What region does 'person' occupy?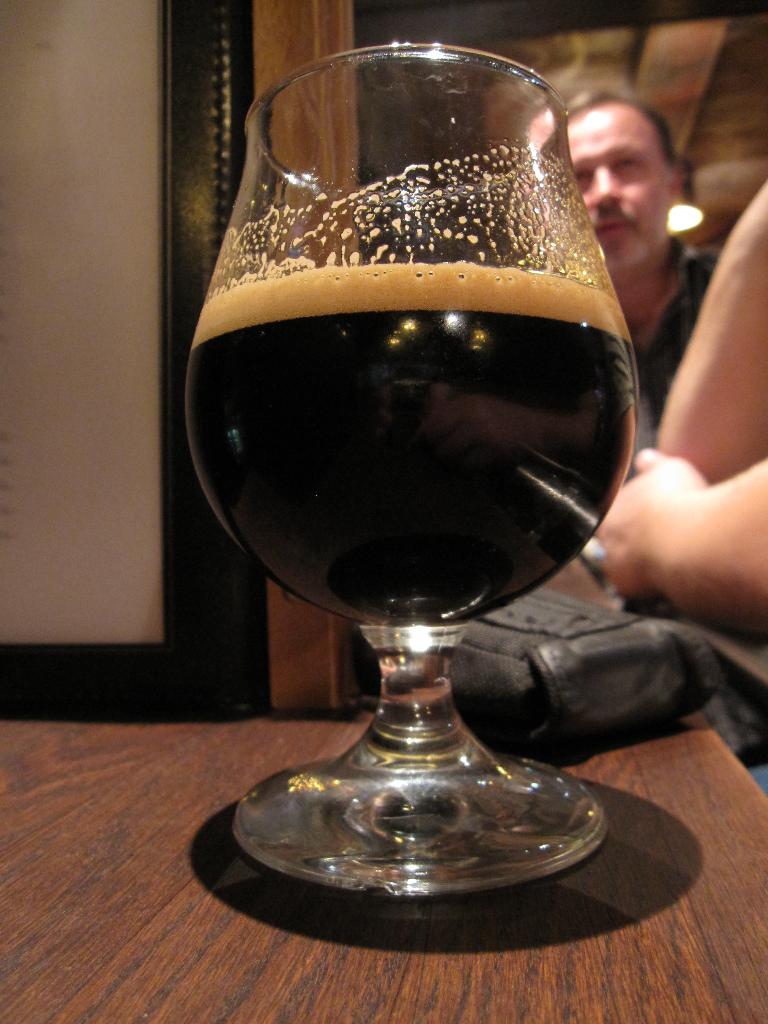
l=522, t=99, r=712, b=449.
